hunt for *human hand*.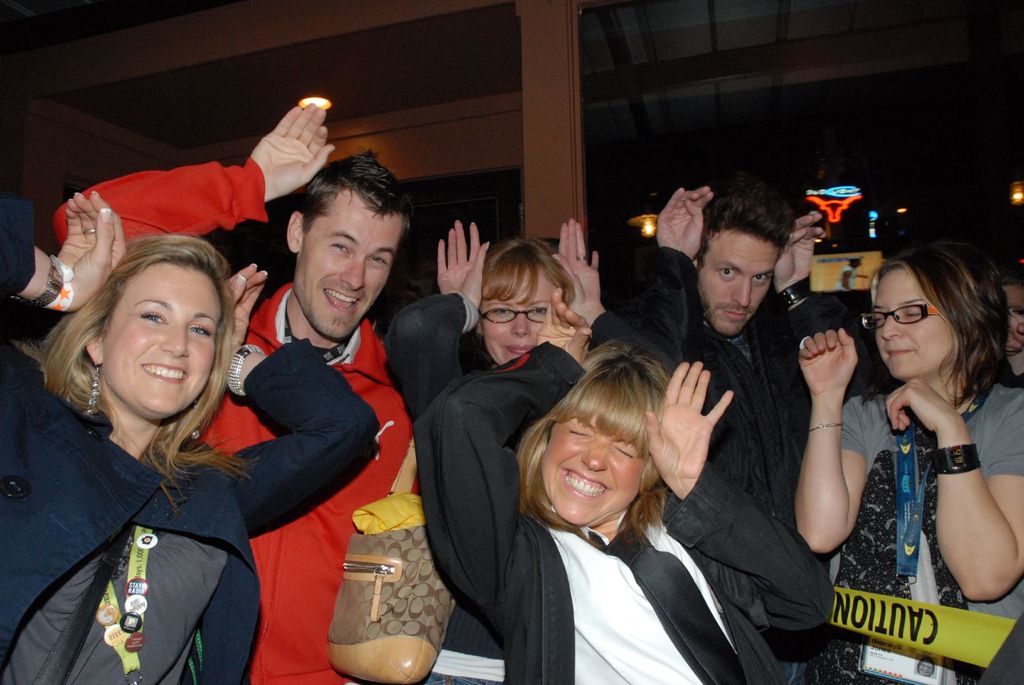
Hunted down at (x1=654, y1=184, x2=716, y2=264).
